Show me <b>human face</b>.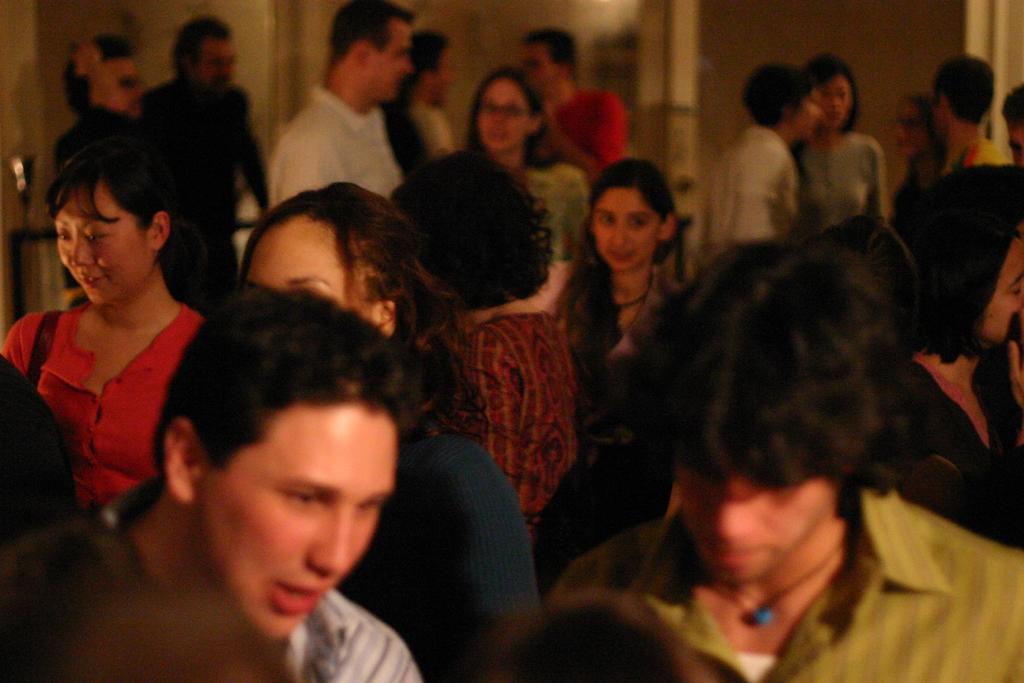
<b>human face</b> is here: [56,176,148,311].
